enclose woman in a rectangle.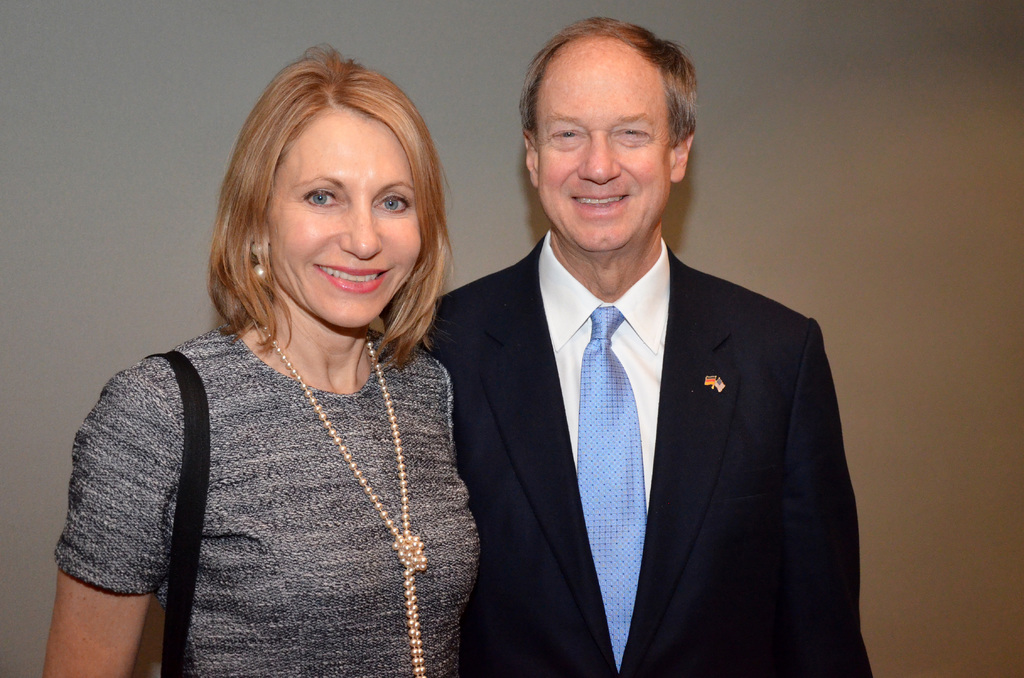
l=56, t=51, r=510, b=662.
